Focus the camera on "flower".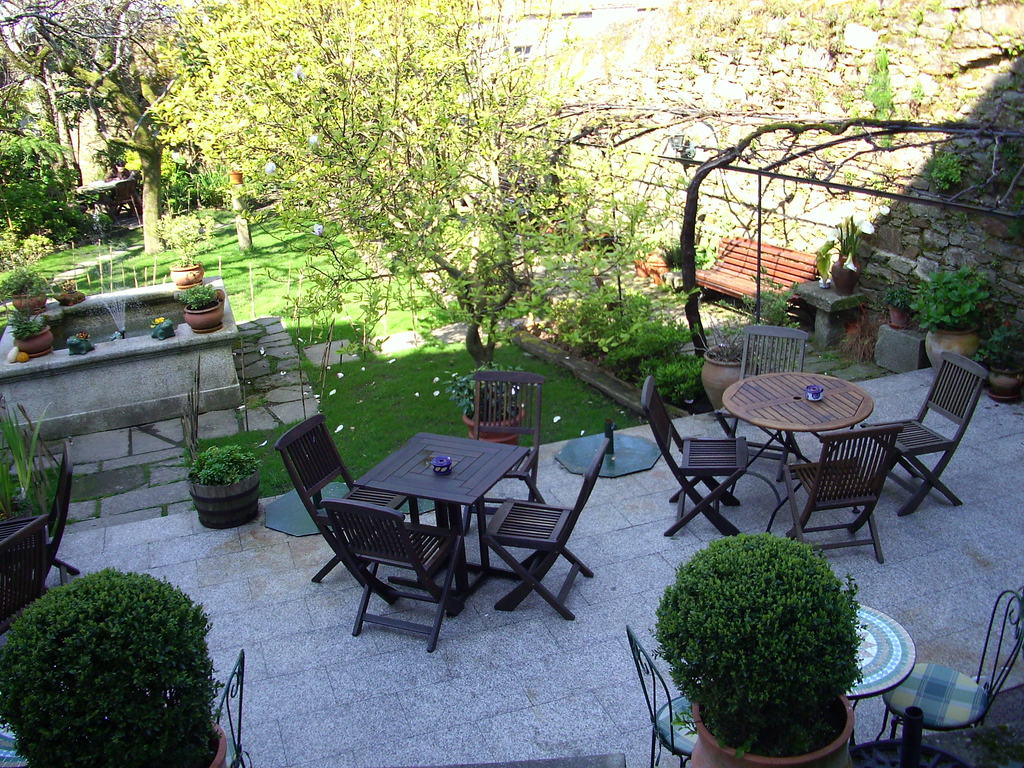
Focus region: [left=154, top=315, right=165, bottom=323].
